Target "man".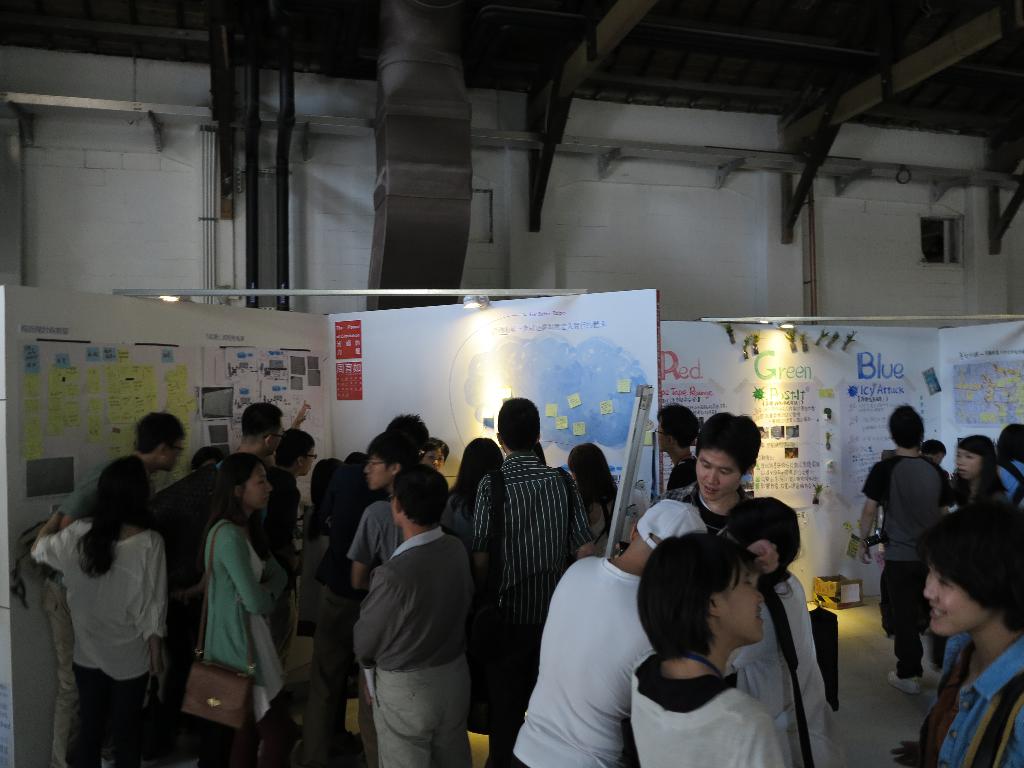
Target region: l=212, t=399, r=288, b=549.
